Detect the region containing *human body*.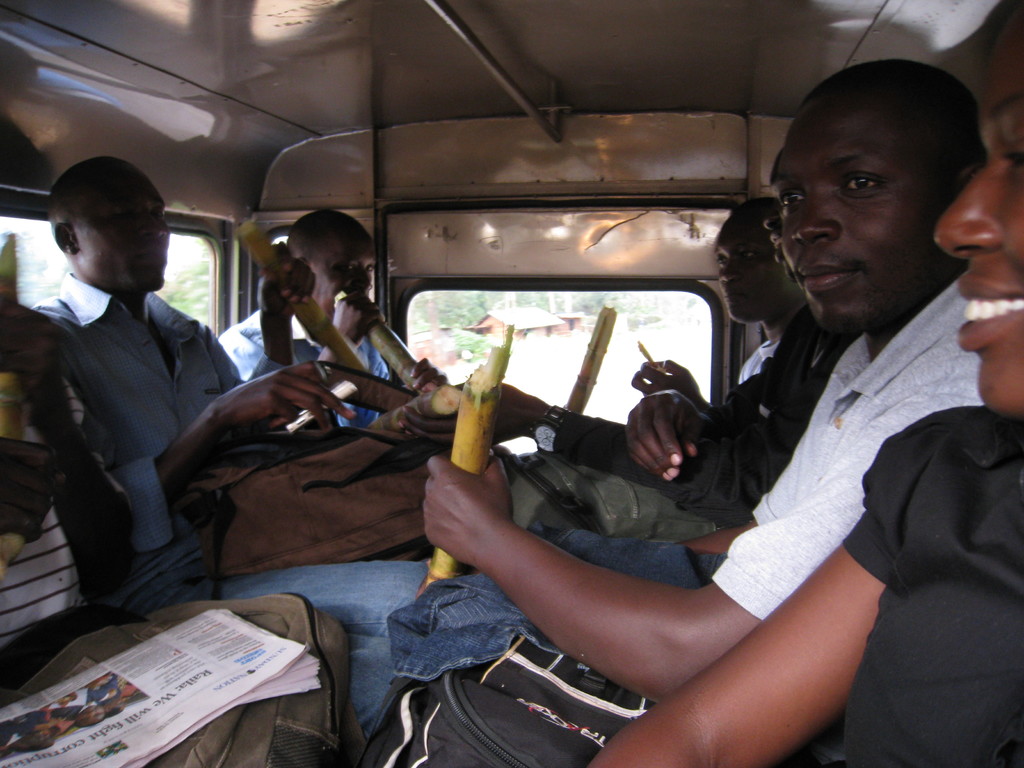
0/295/135/705.
